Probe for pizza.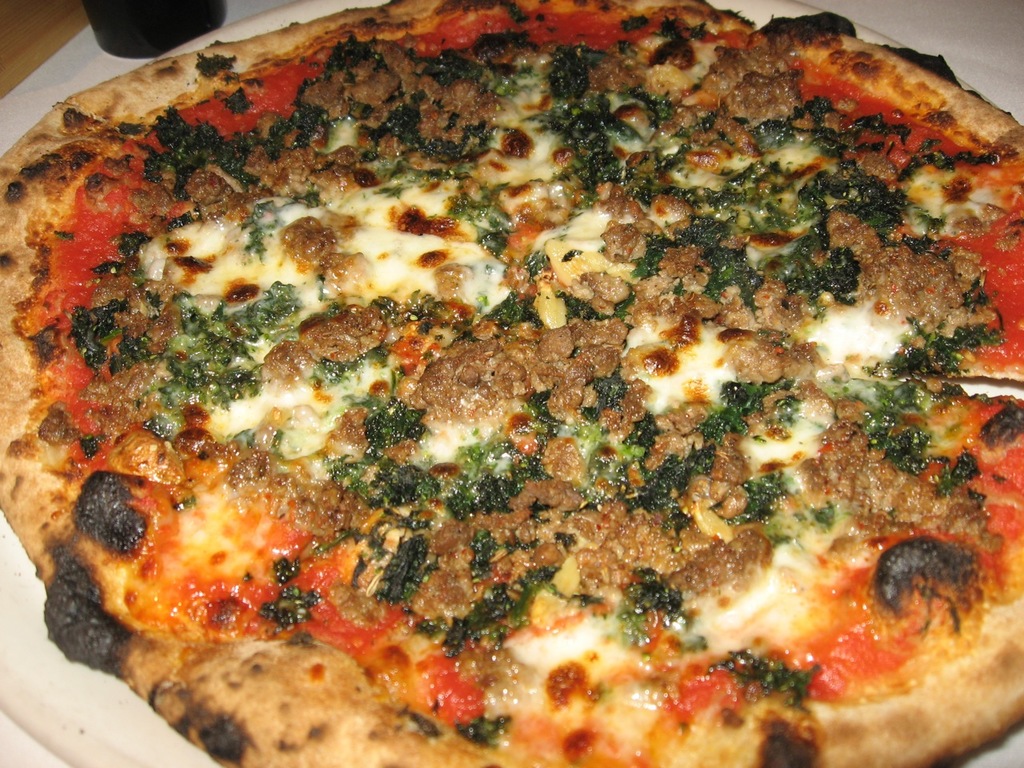
Probe result: [51,244,411,706].
